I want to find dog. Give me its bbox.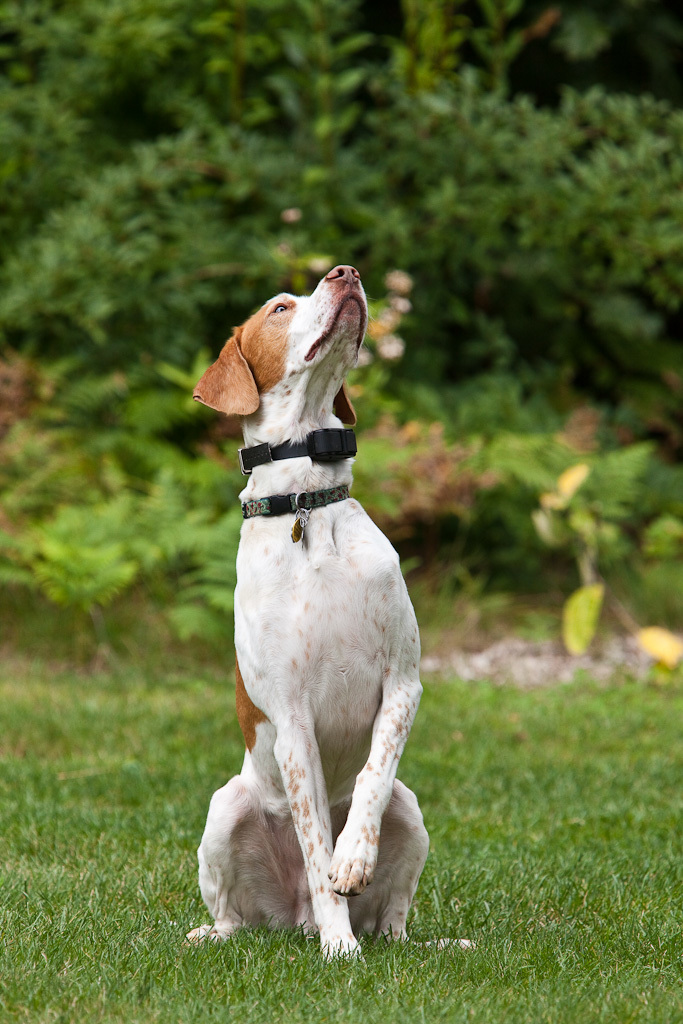
[178,266,482,964].
